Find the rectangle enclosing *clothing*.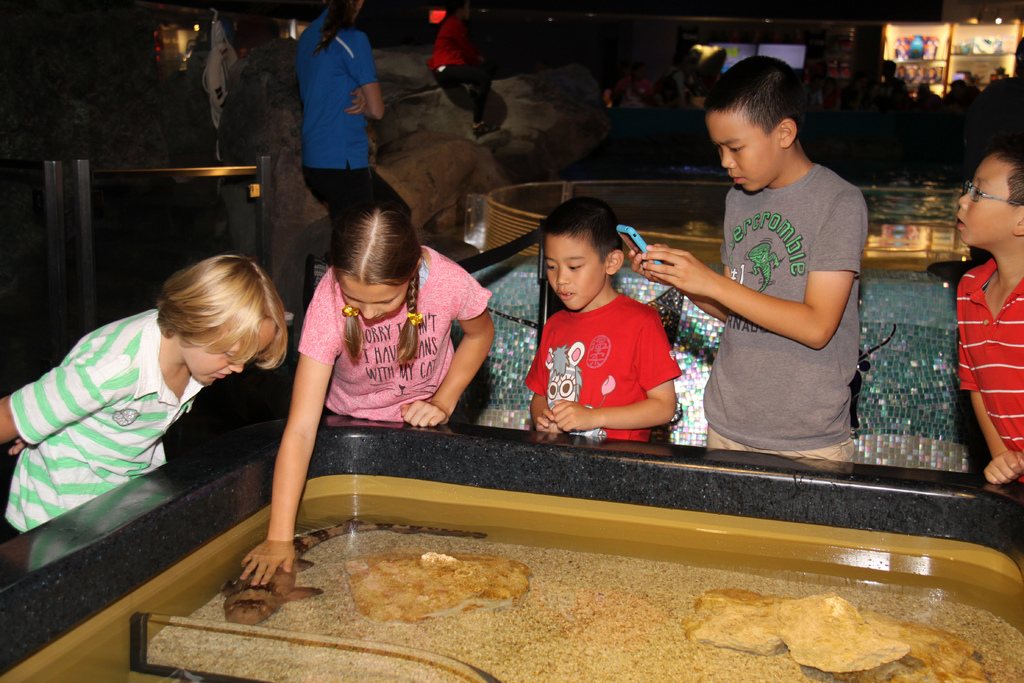
x1=534, y1=281, x2=698, y2=436.
